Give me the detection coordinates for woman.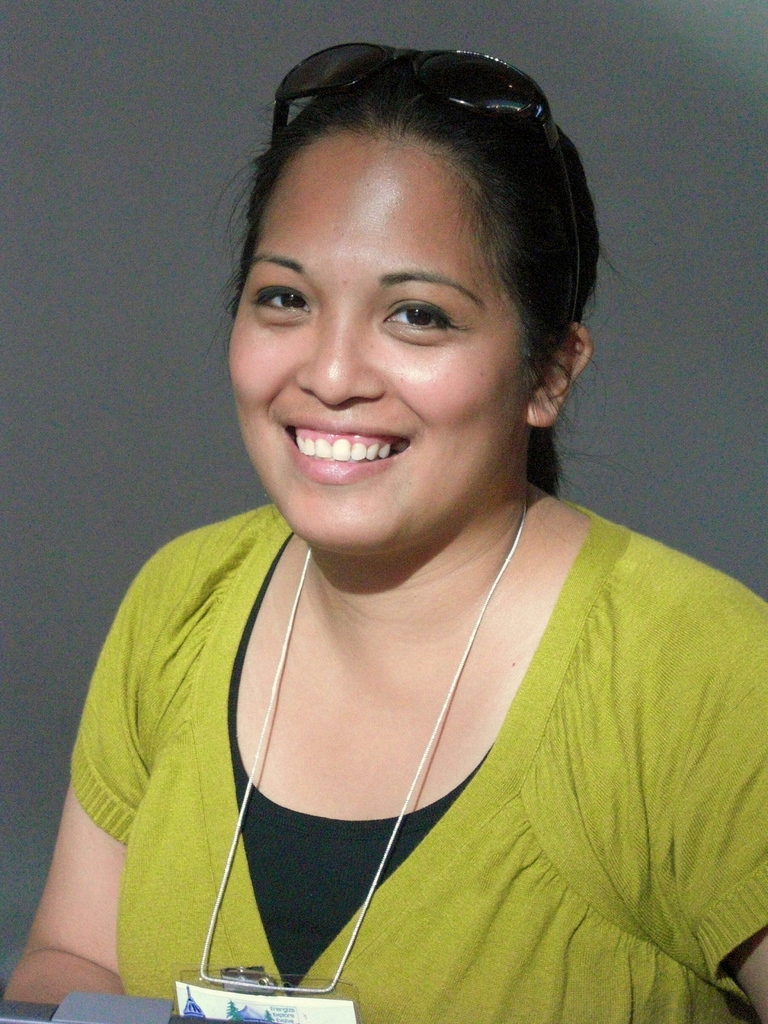
l=65, t=22, r=740, b=1011.
